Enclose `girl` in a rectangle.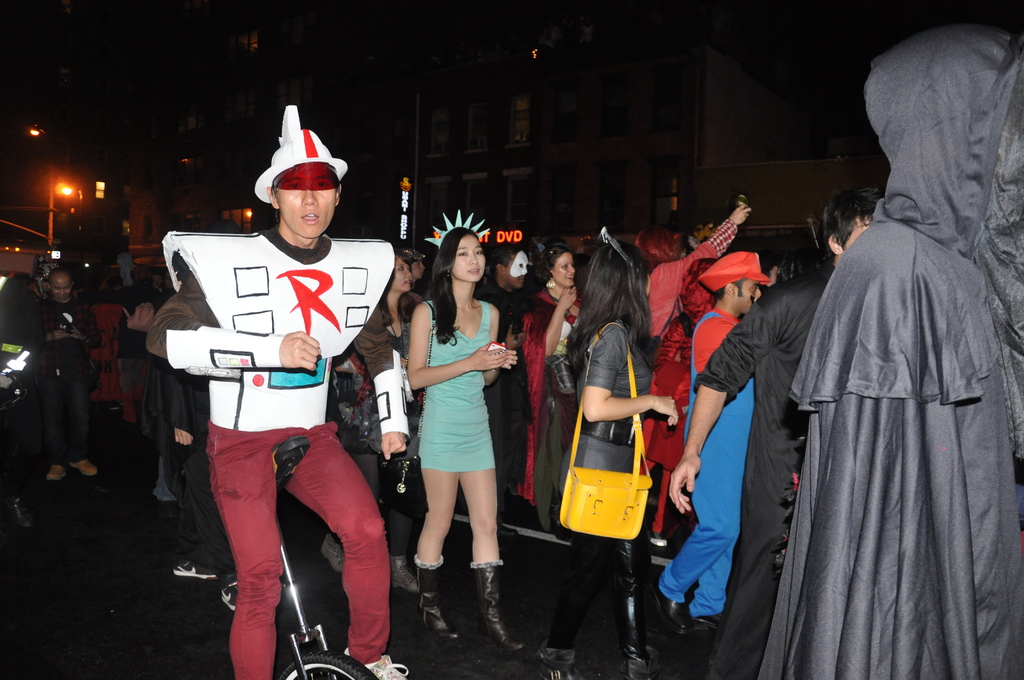
410 226 525 656.
